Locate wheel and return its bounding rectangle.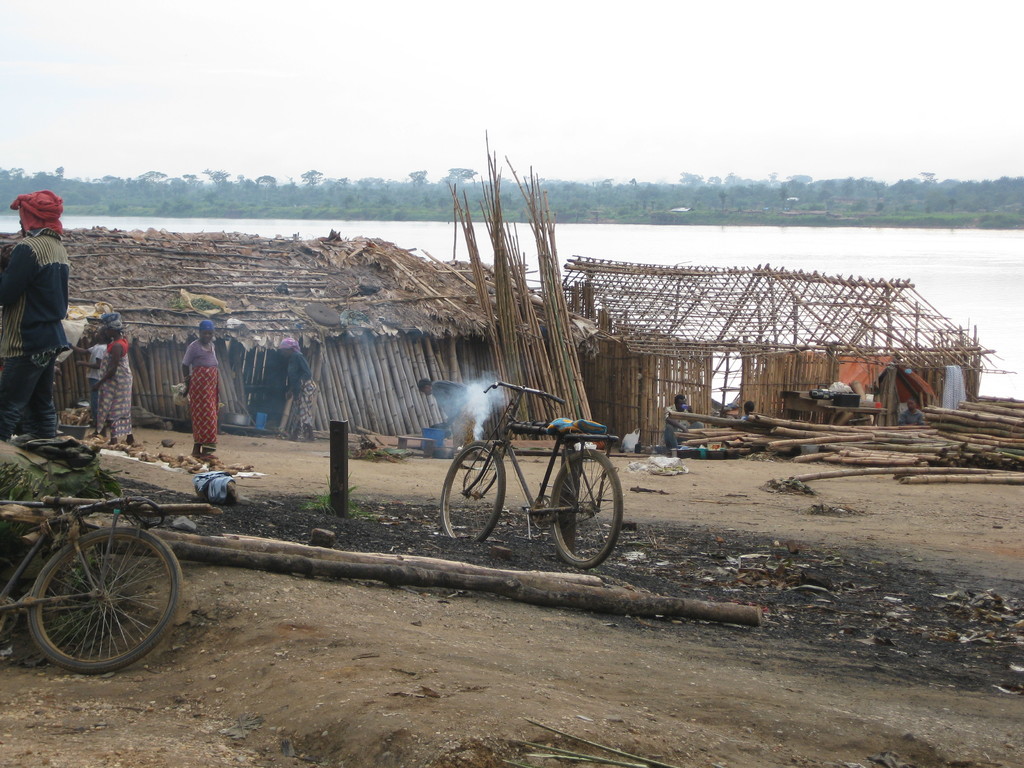
bbox(536, 440, 612, 566).
